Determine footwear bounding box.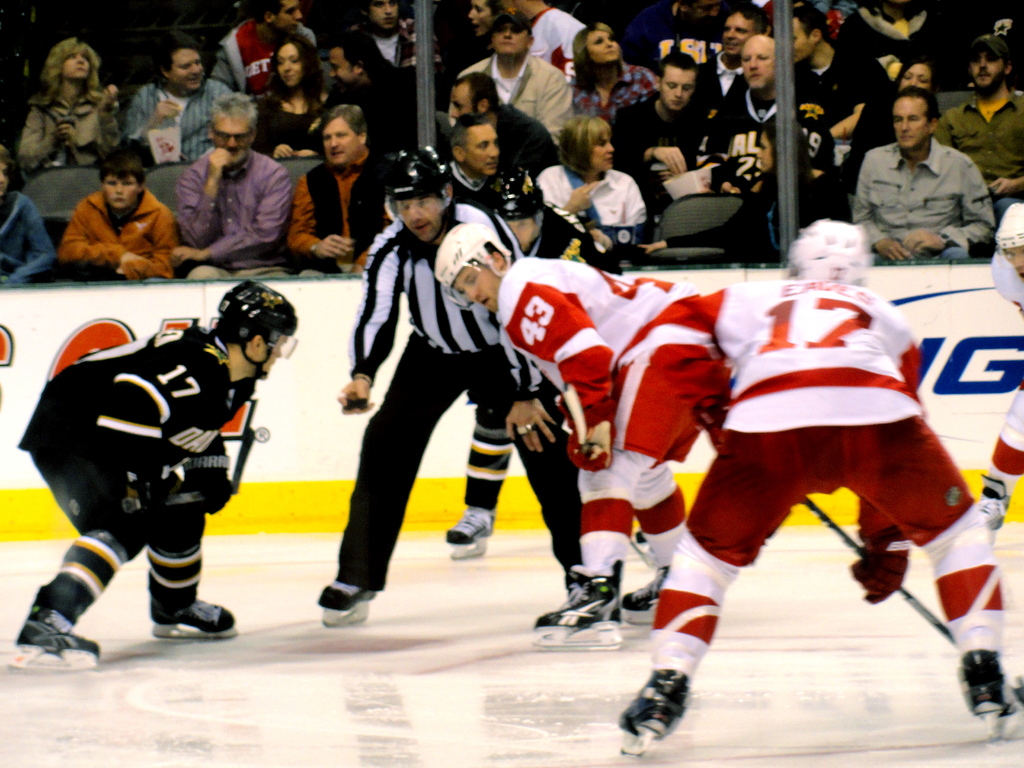
Determined: left=621, top=570, right=665, bottom=623.
